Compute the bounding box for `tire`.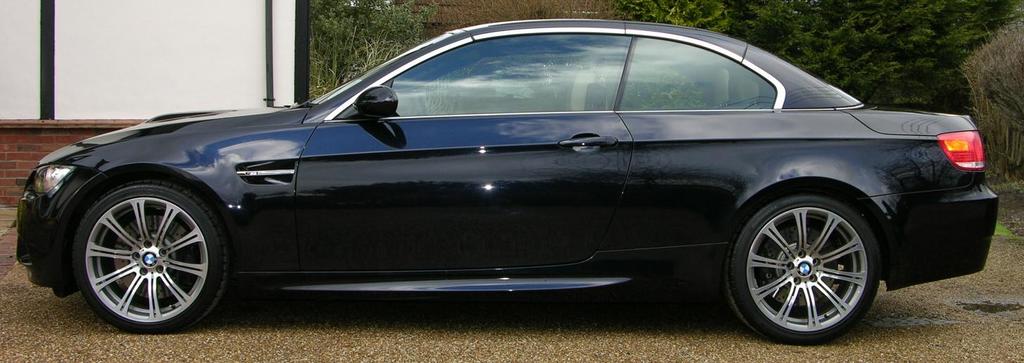
(726, 191, 887, 340).
